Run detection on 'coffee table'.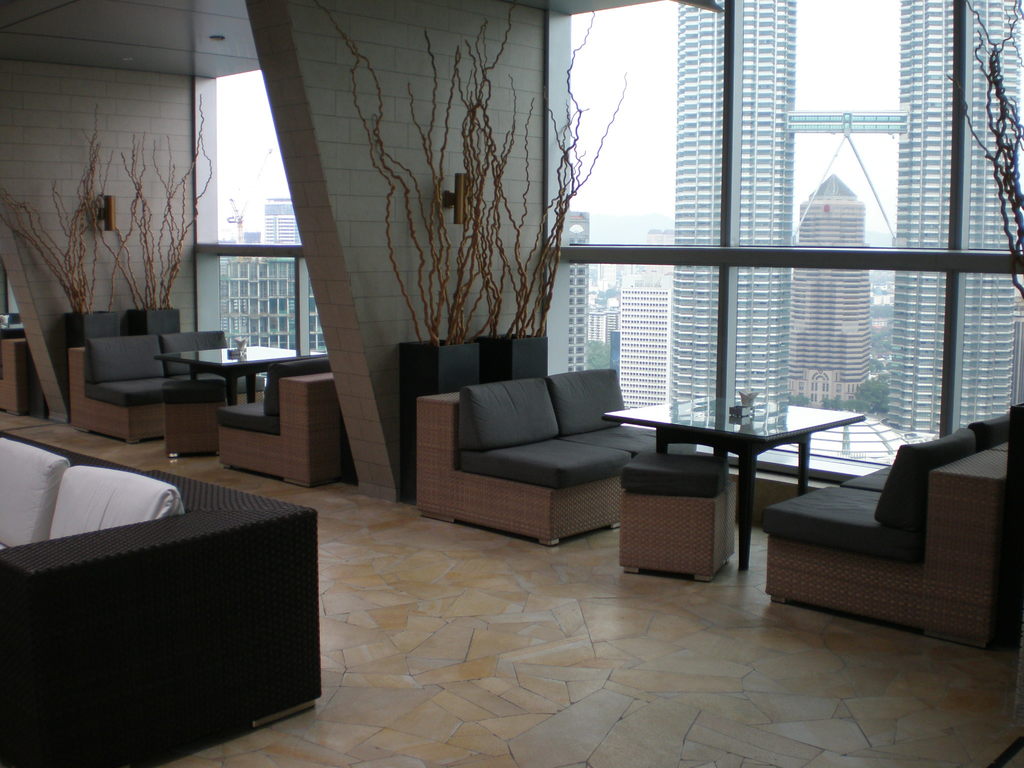
Result: locate(599, 393, 860, 570).
